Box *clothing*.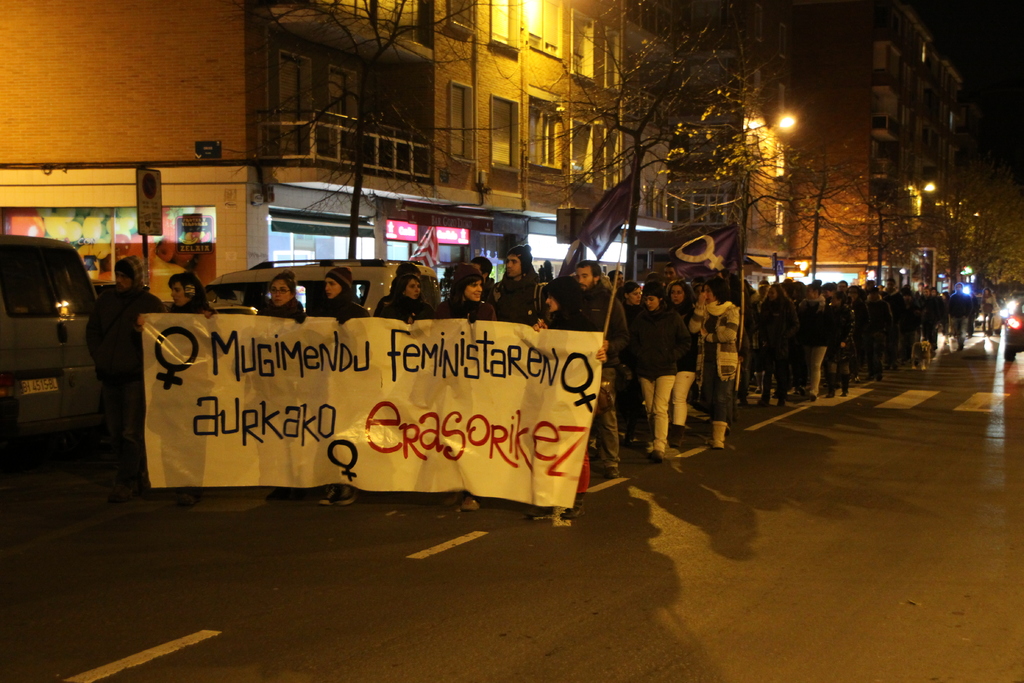
bbox=(832, 309, 858, 370).
